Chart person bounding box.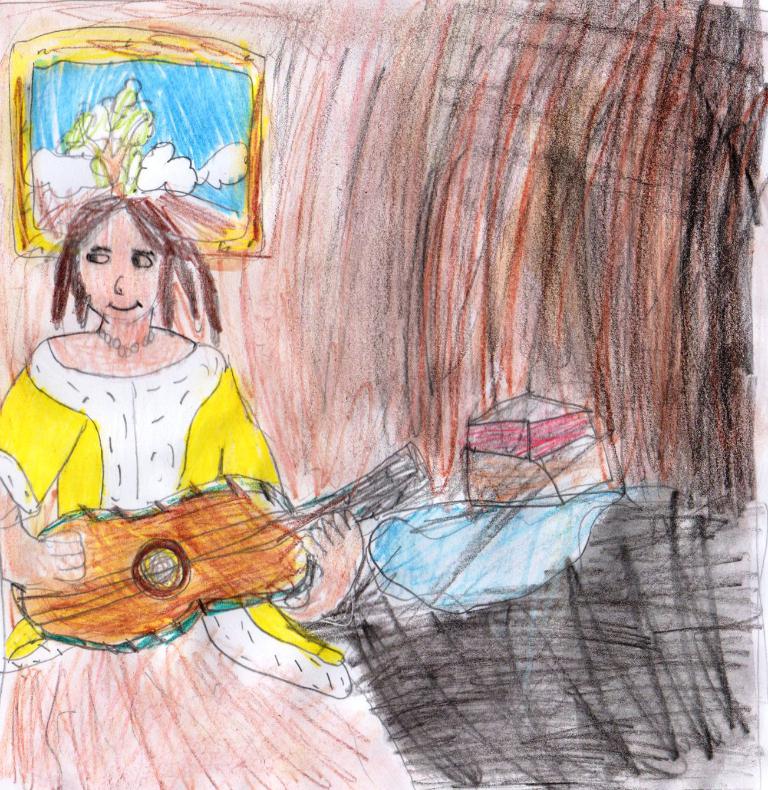
Charted: bbox=[0, 187, 413, 789].
